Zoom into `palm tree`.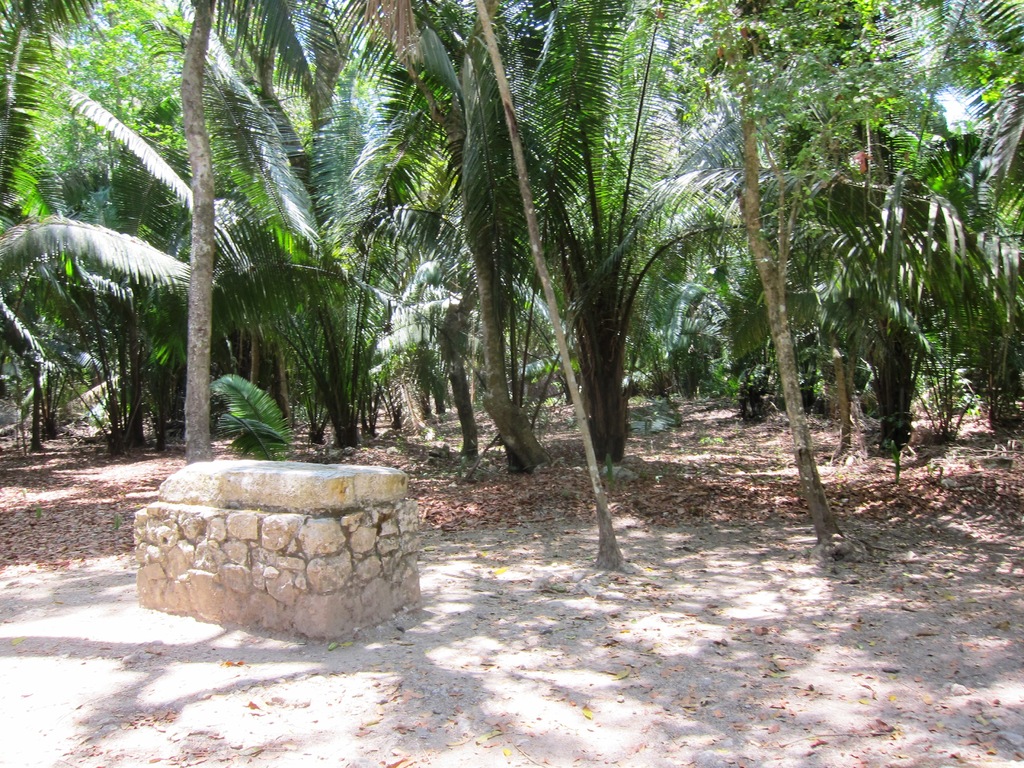
Zoom target: l=60, t=79, r=440, b=475.
